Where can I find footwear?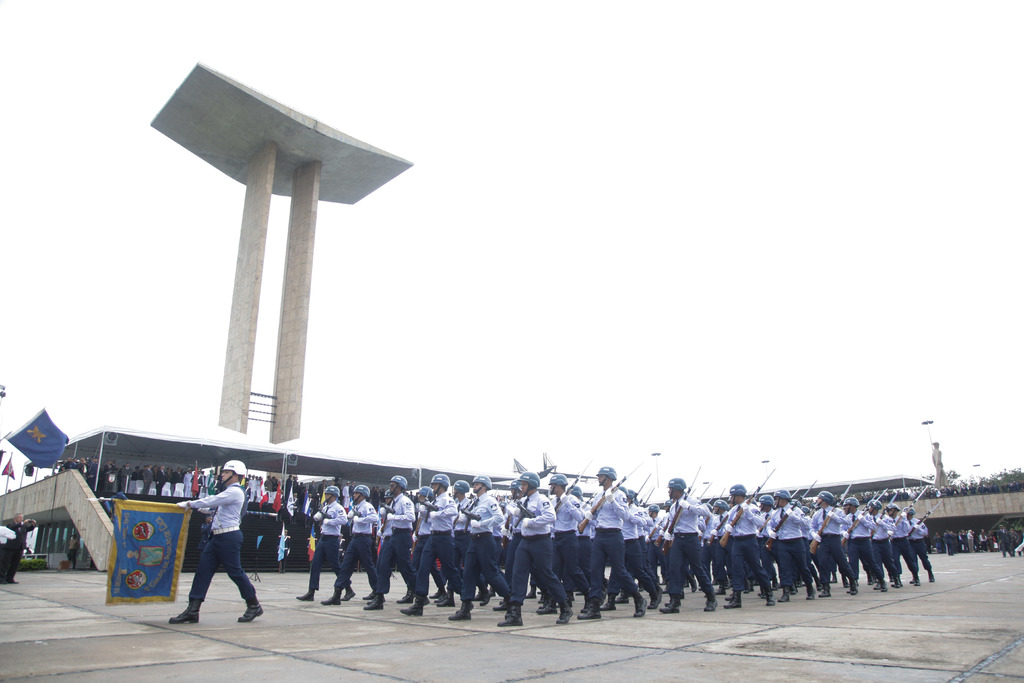
You can find it at {"x1": 340, "y1": 585, "x2": 356, "y2": 600}.
